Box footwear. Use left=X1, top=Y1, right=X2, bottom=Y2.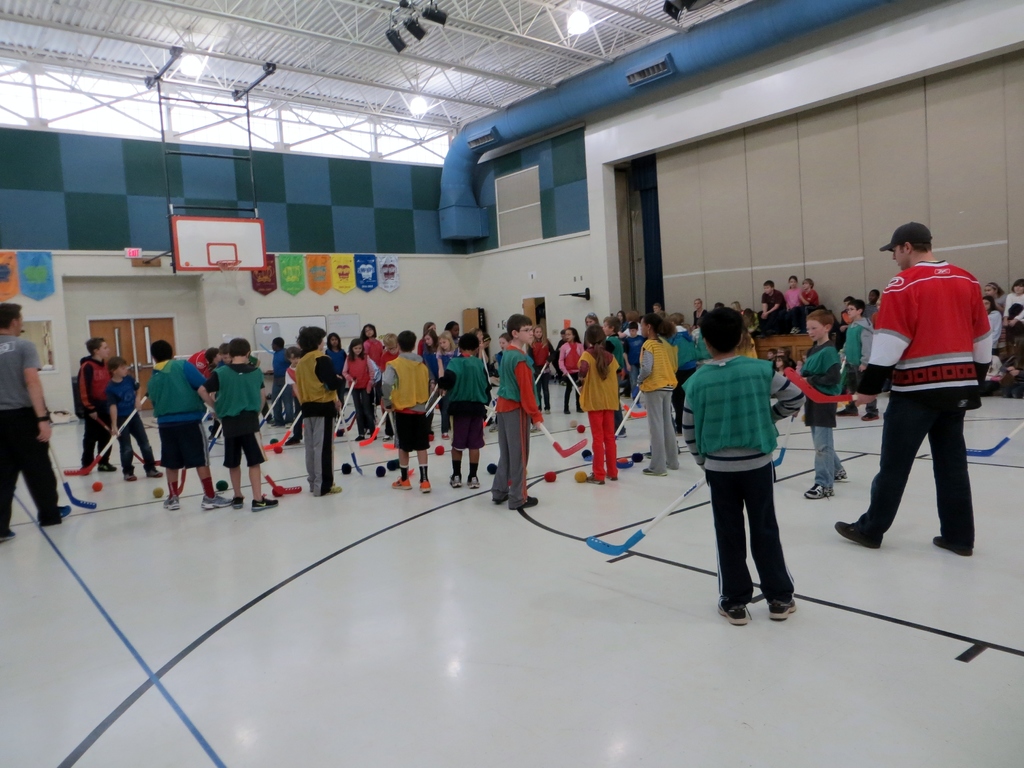
left=804, top=486, right=831, bottom=500.
